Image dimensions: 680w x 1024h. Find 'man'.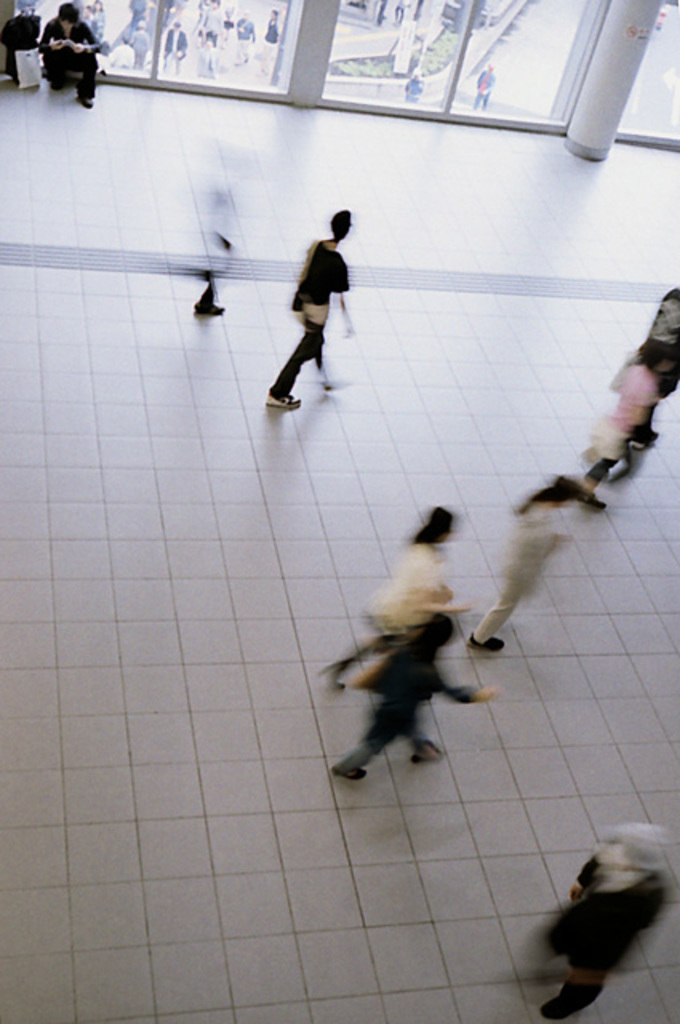
box(392, 0, 408, 22).
